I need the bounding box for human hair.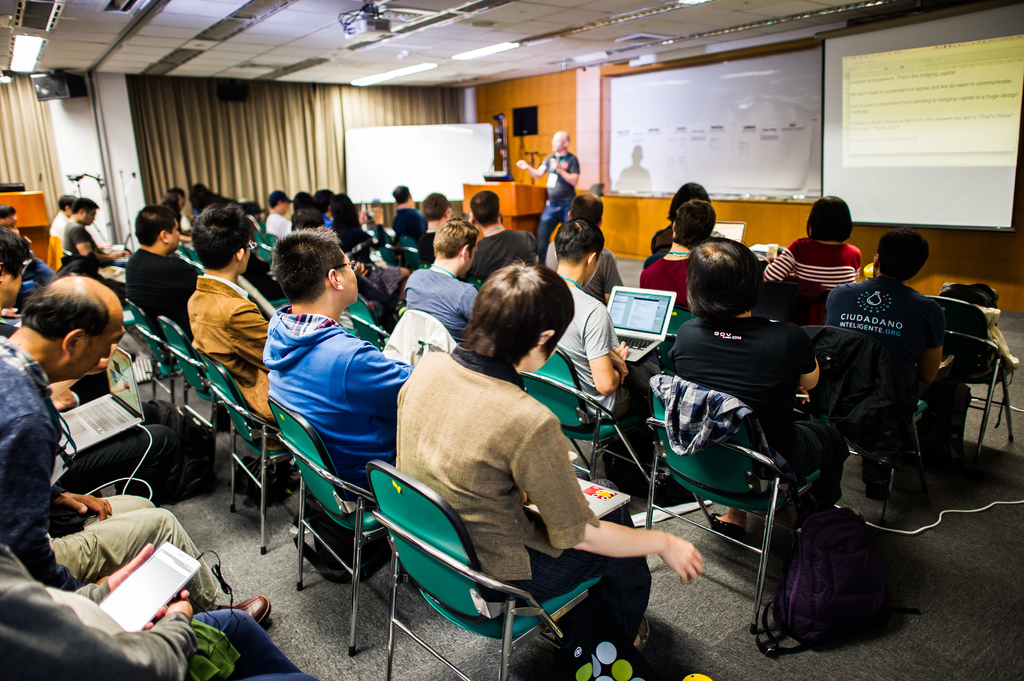
Here it is: pyautogui.locateOnScreen(312, 186, 332, 212).
